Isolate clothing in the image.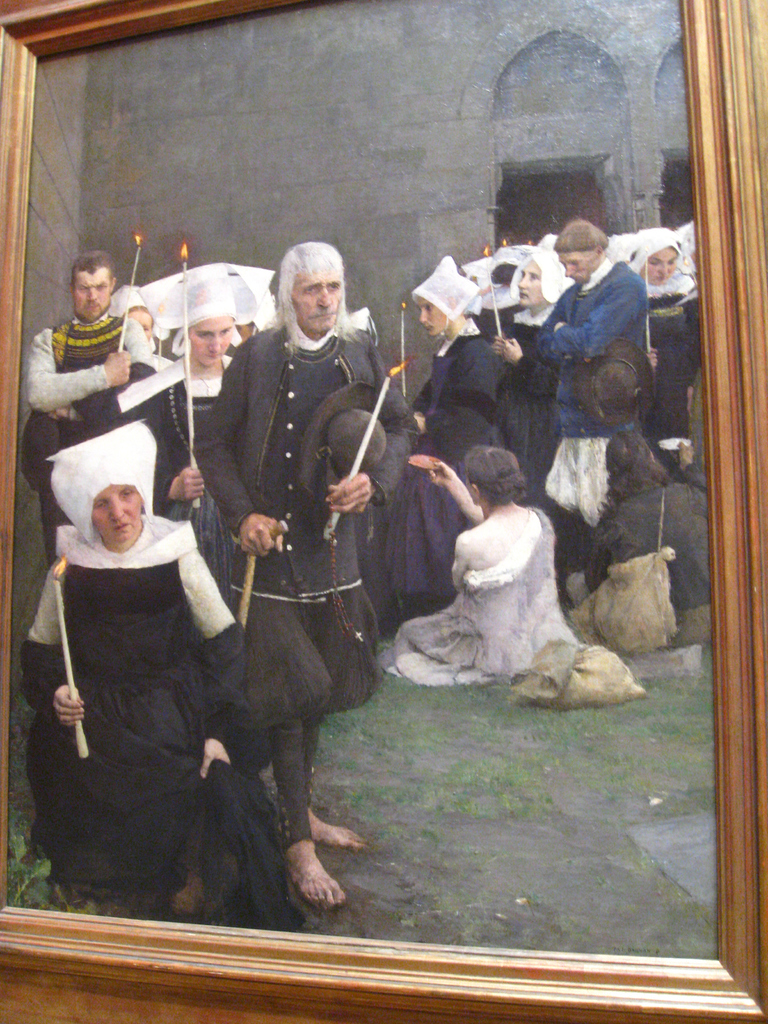
Isolated region: bbox(594, 461, 723, 643).
